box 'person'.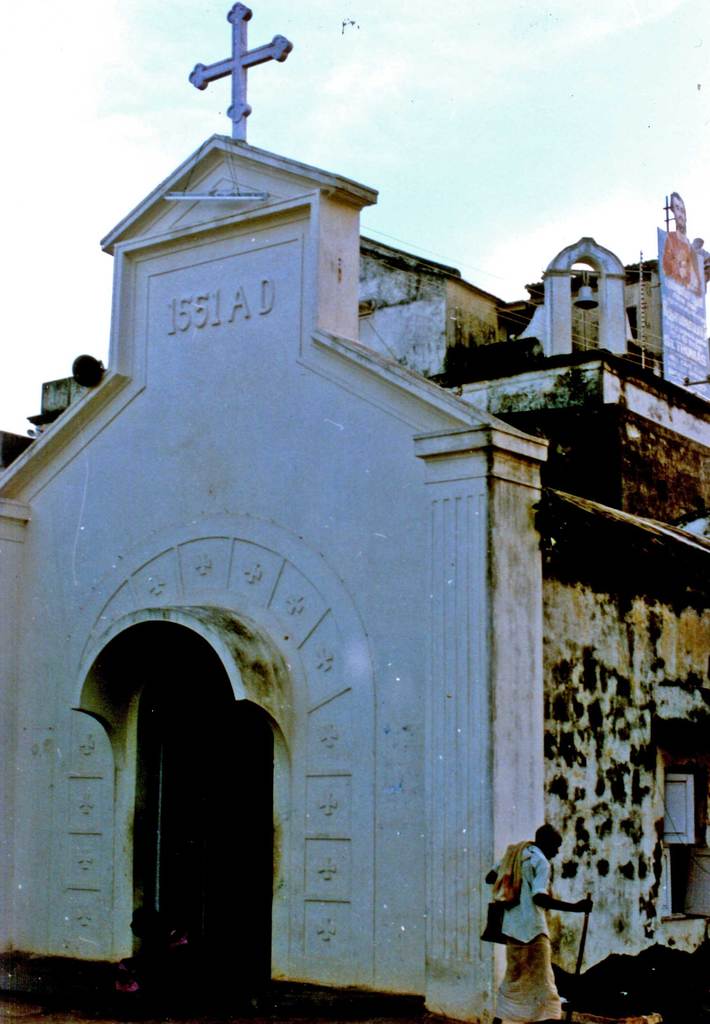
bbox=(485, 821, 593, 1009).
